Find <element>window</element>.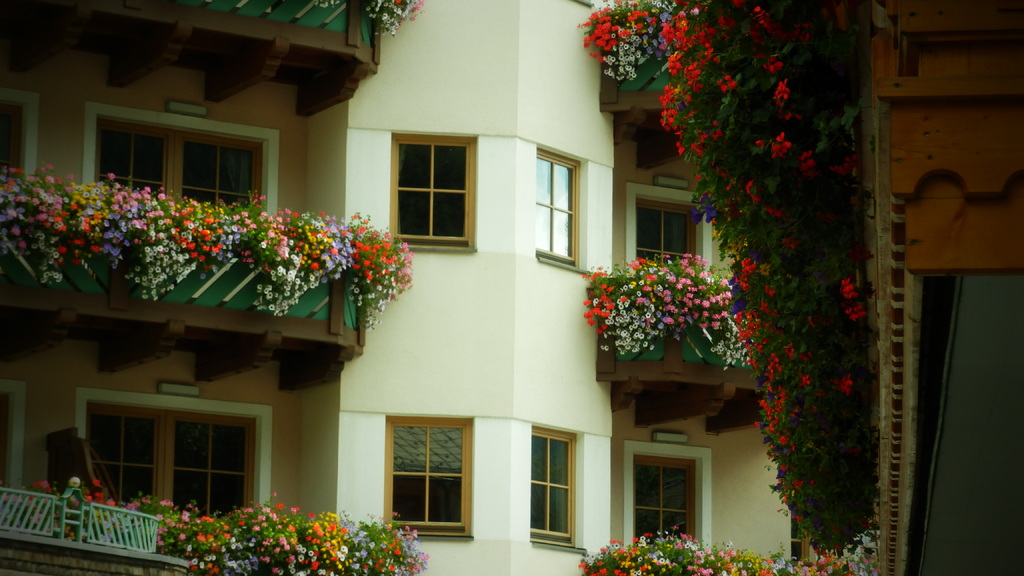
{"left": 387, "top": 417, "right": 475, "bottom": 534}.
